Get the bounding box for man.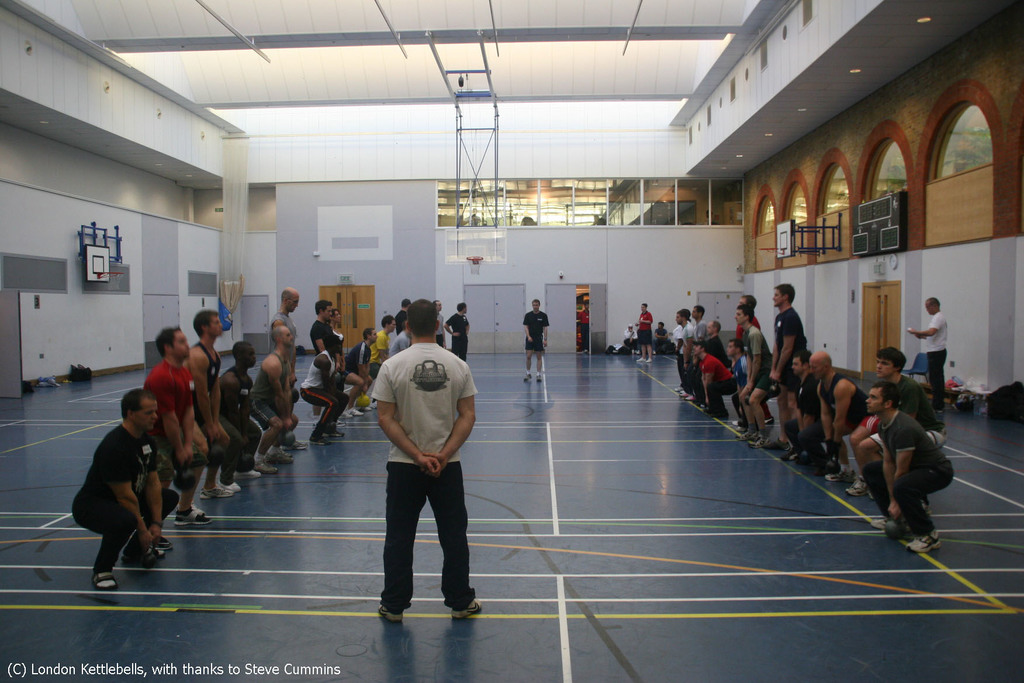
367:315:396:366.
